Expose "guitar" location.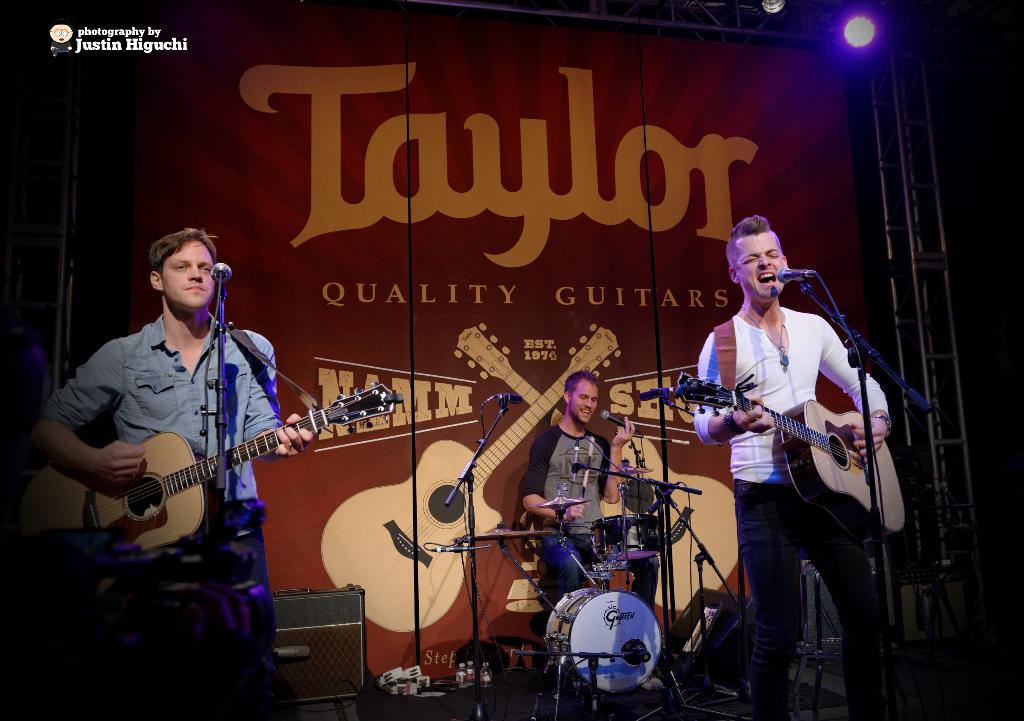
Exposed at locate(666, 364, 909, 543).
